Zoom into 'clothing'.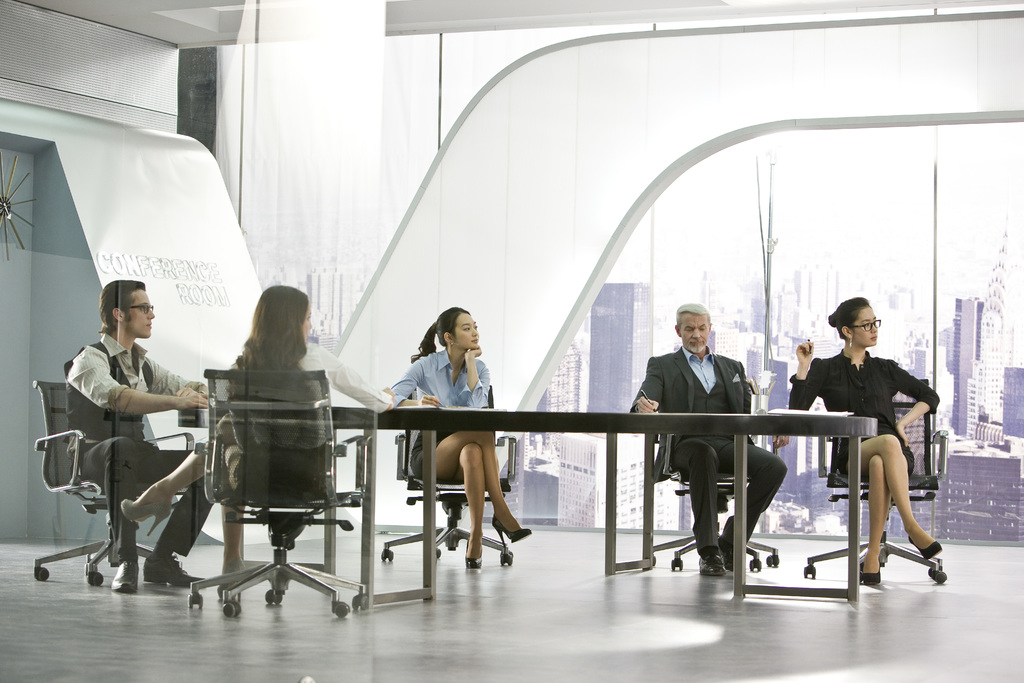
Zoom target: l=375, t=348, r=495, b=473.
